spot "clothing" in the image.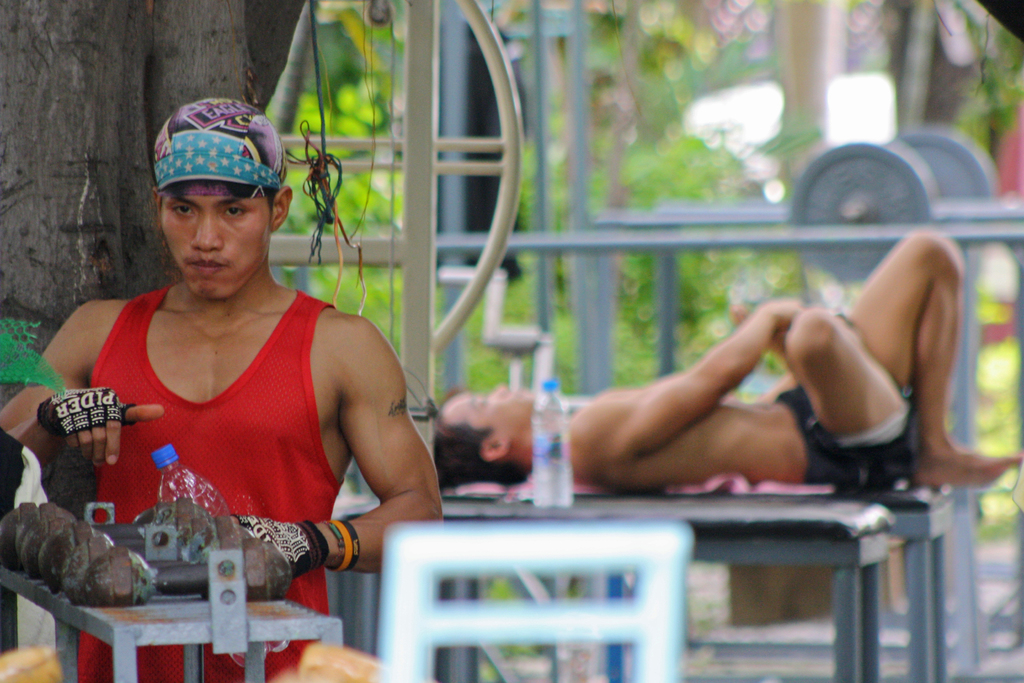
"clothing" found at <region>82, 279, 394, 682</region>.
